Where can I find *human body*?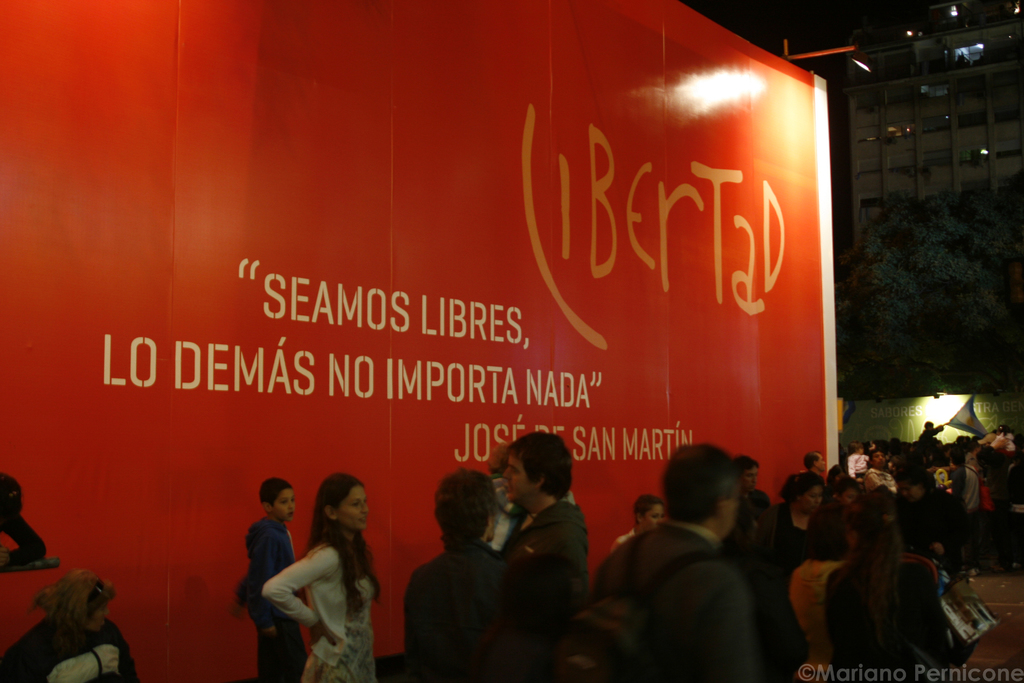
You can find it at pyautogui.locateOnScreen(614, 498, 662, 541).
